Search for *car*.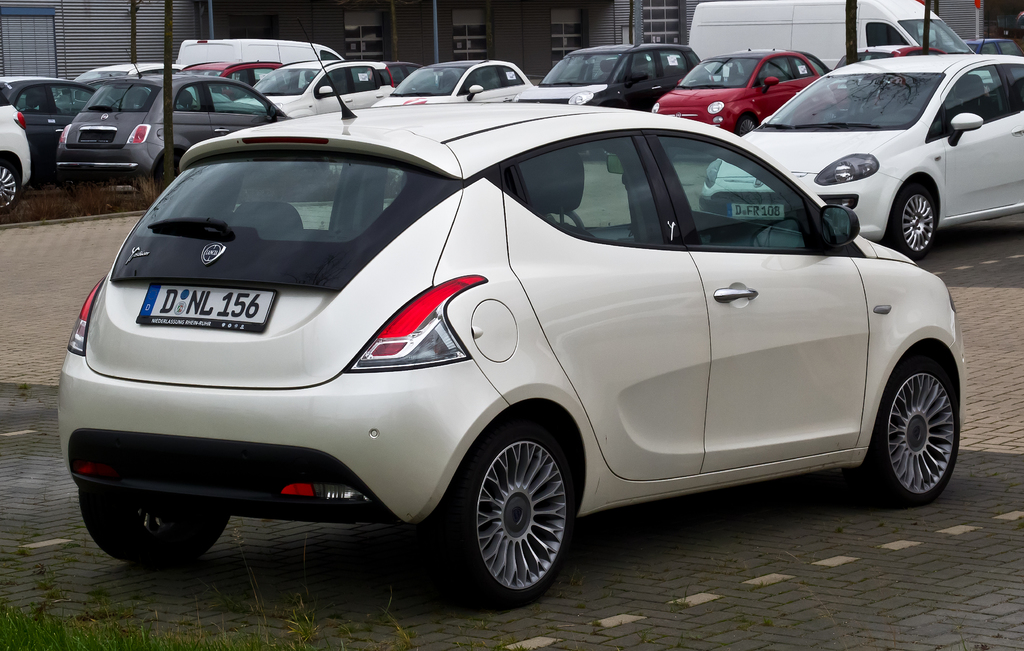
Found at <bbox>237, 58, 394, 118</bbox>.
